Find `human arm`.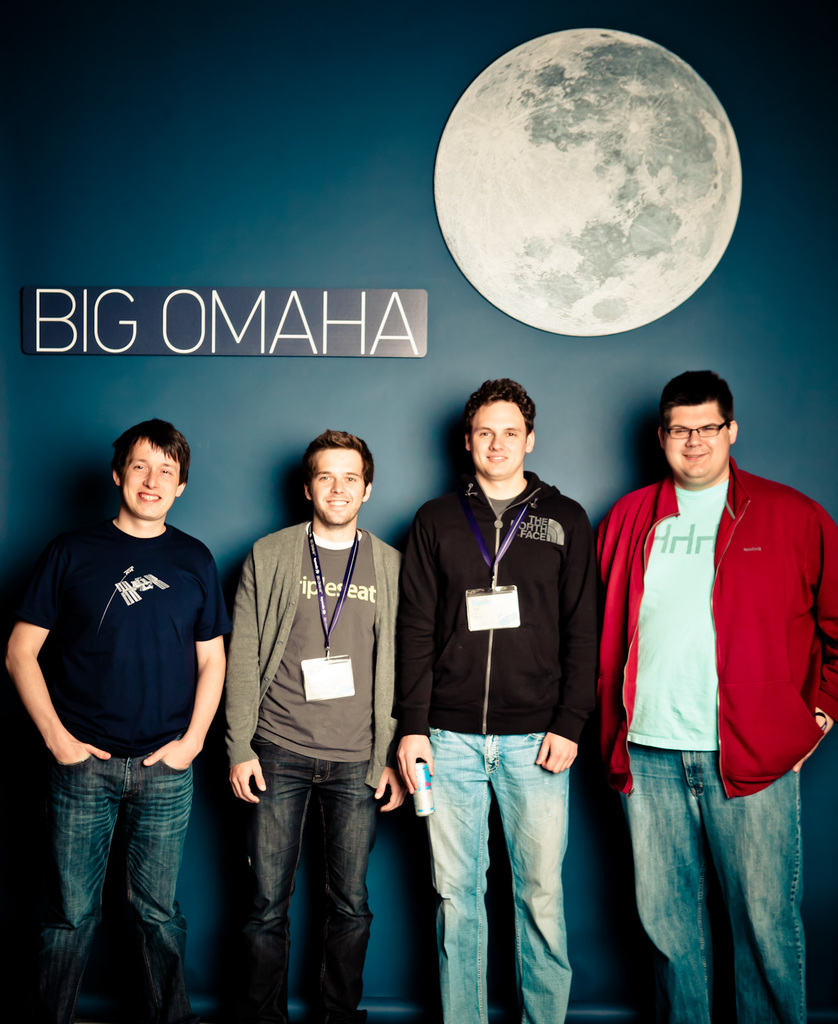
bbox=(160, 550, 246, 788).
